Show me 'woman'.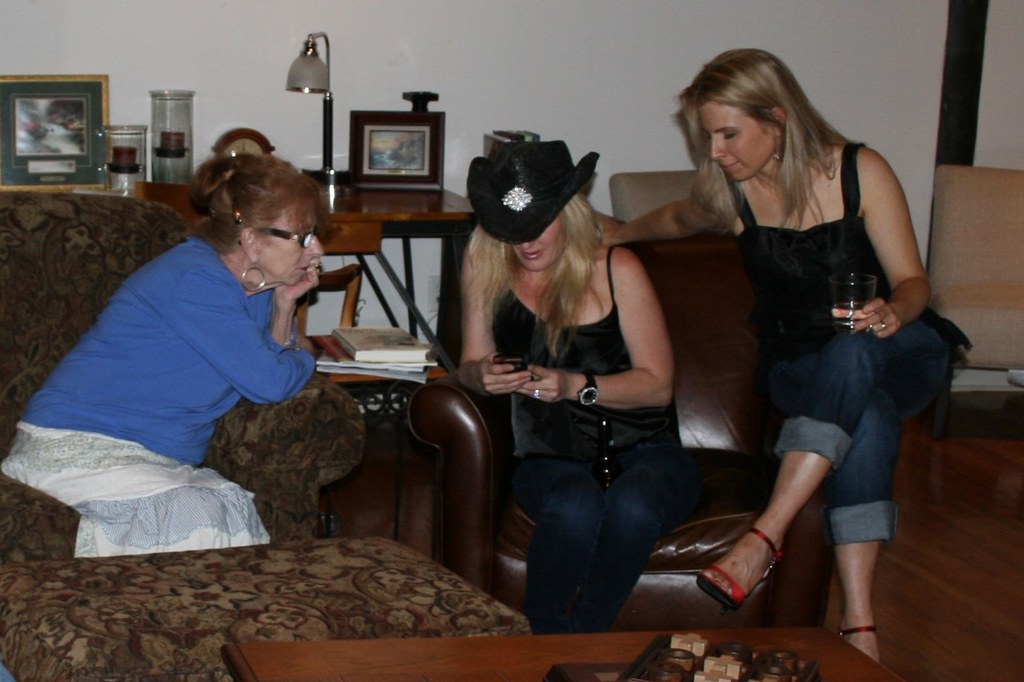
'woman' is here: x1=580 y1=43 x2=947 y2=670.
